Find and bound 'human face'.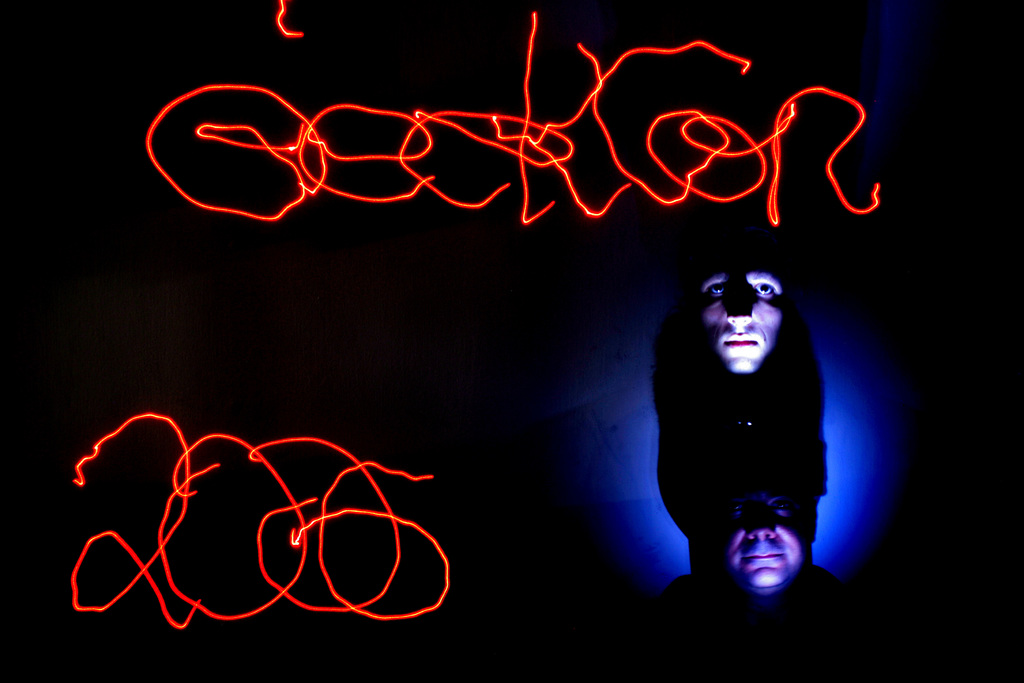
Bound: box=[687, 256, 796, 383].
